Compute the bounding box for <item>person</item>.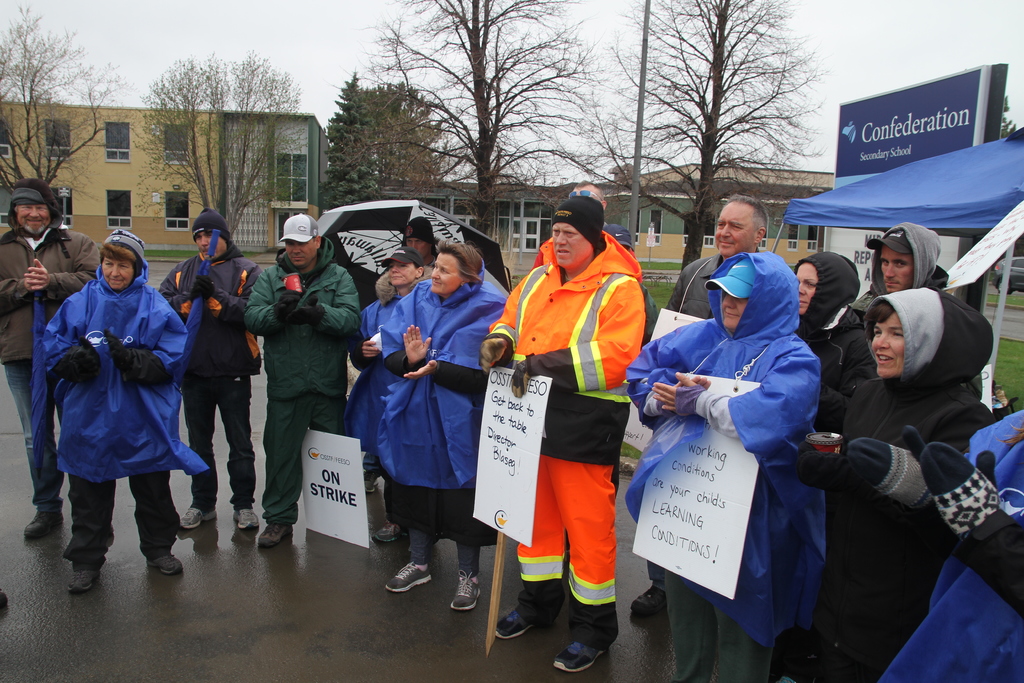
<region>168, 219, 264, 518</region>.
